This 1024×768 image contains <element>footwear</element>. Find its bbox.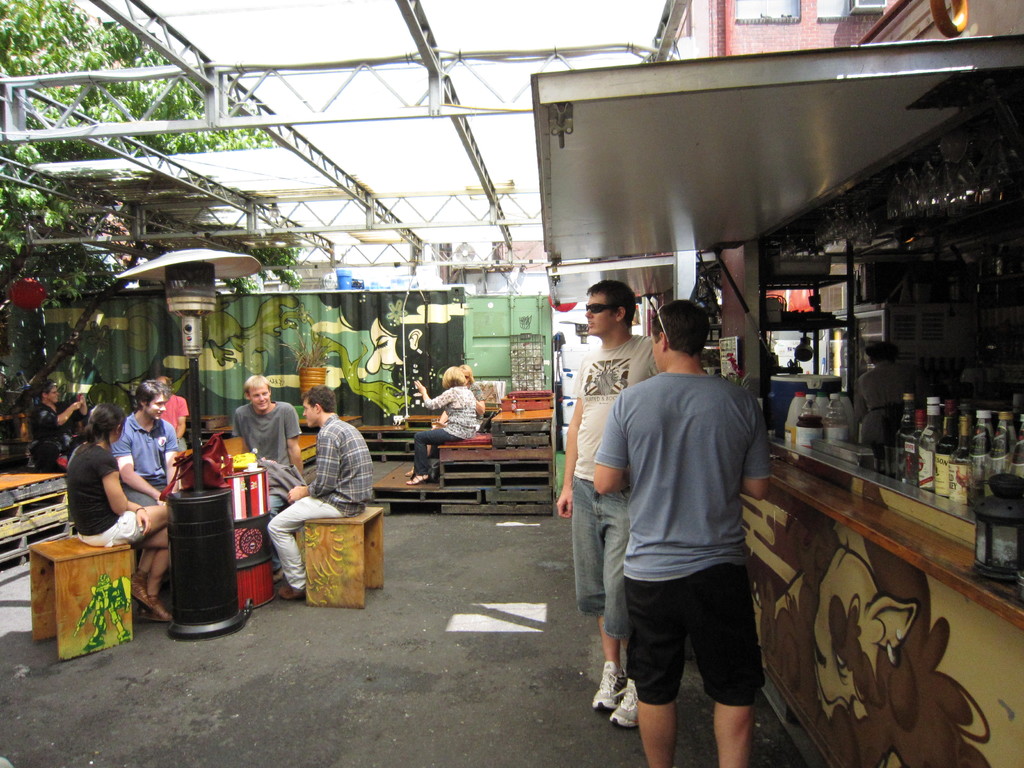
region(272, 566, 285, 583).
